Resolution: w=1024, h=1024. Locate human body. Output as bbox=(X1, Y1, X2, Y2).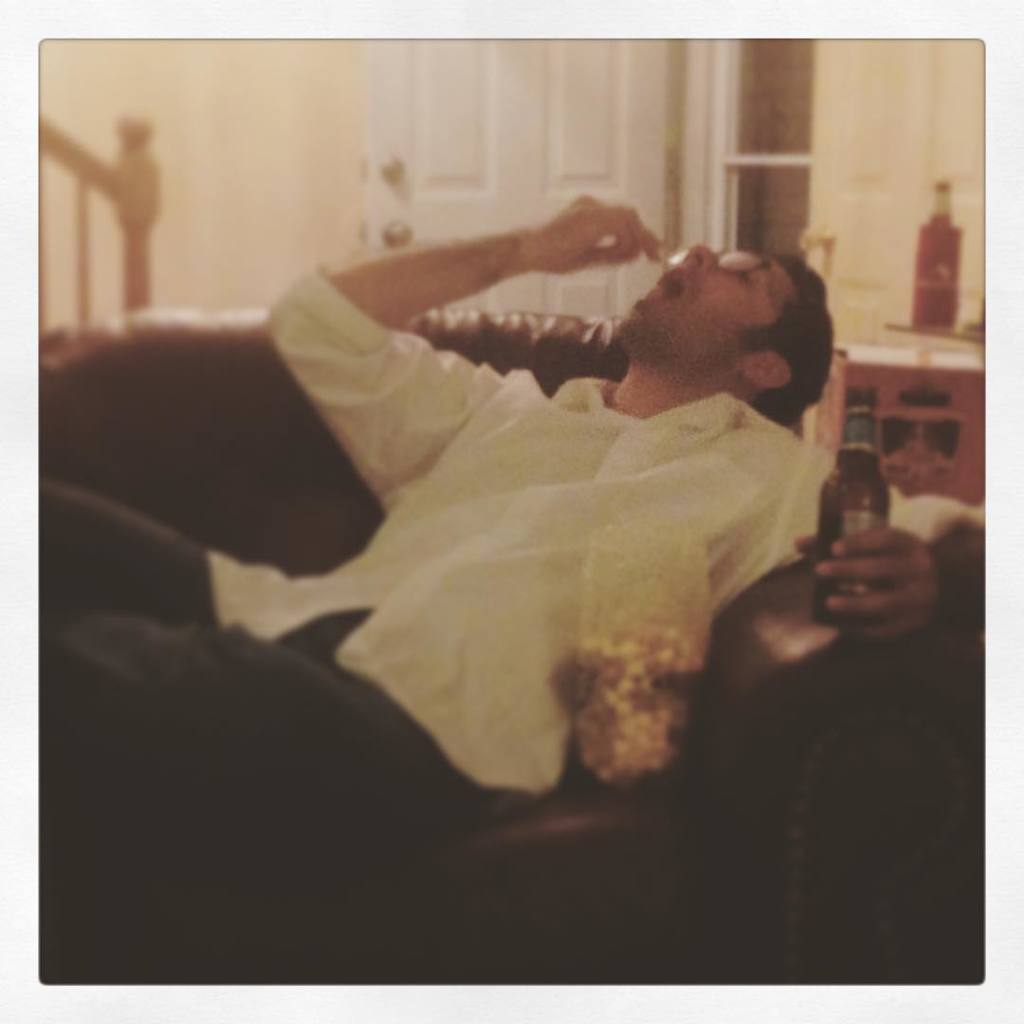
bbox=(78, 108, 881, 960).
